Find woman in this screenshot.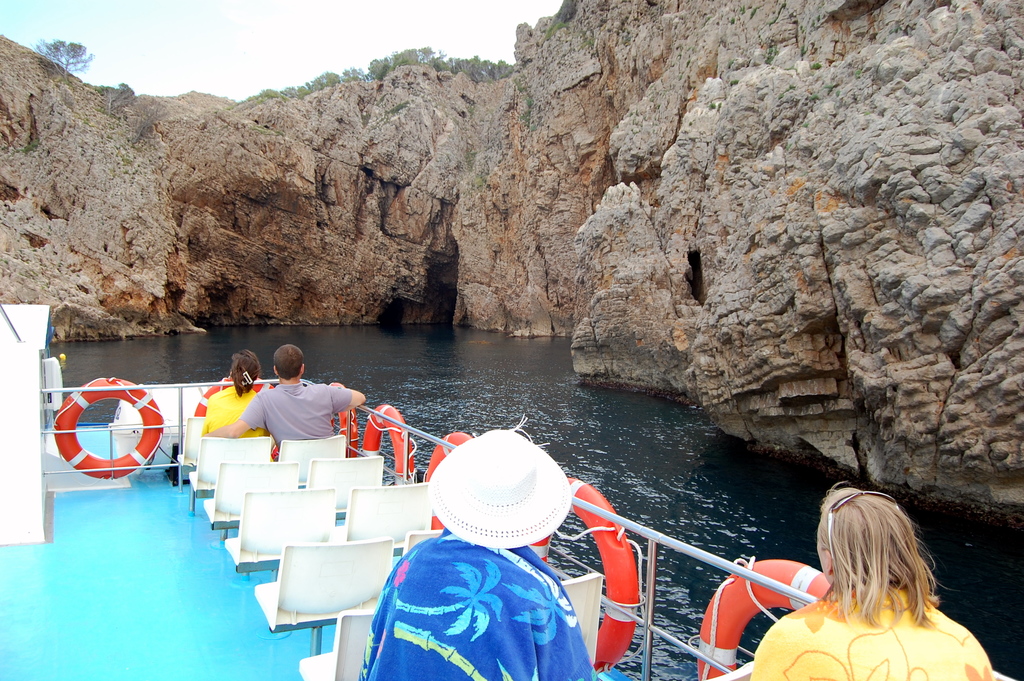
The bounding box for woman is [203,351,270,461].
